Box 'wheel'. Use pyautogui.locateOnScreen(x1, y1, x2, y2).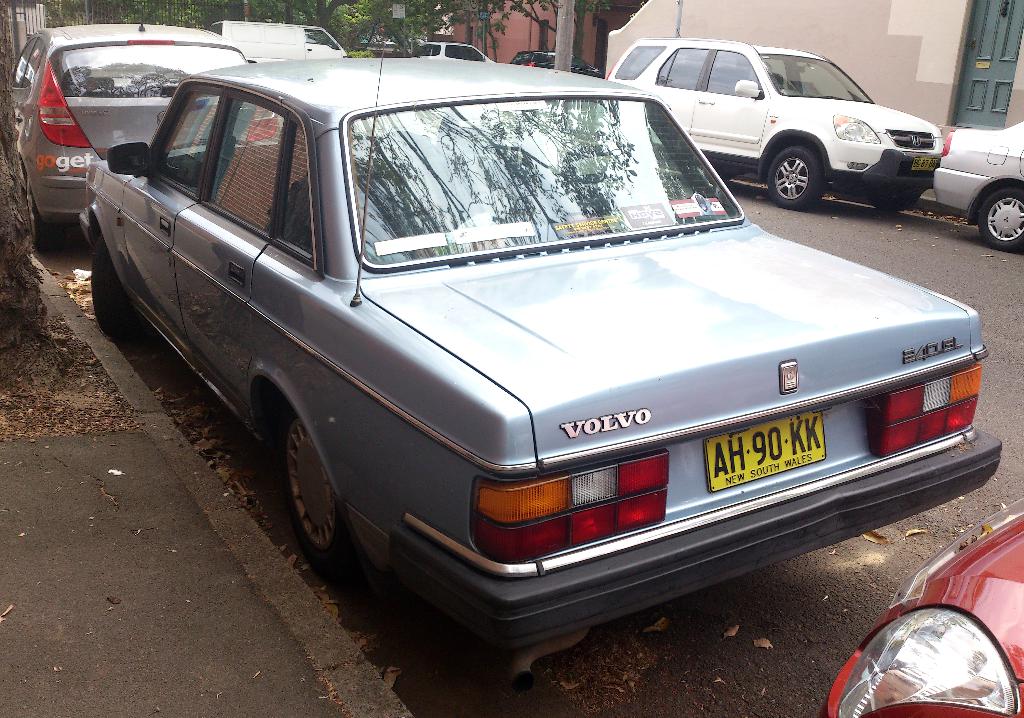
pyautogui.locateOnScreen(972, 189, 1023, 249).
